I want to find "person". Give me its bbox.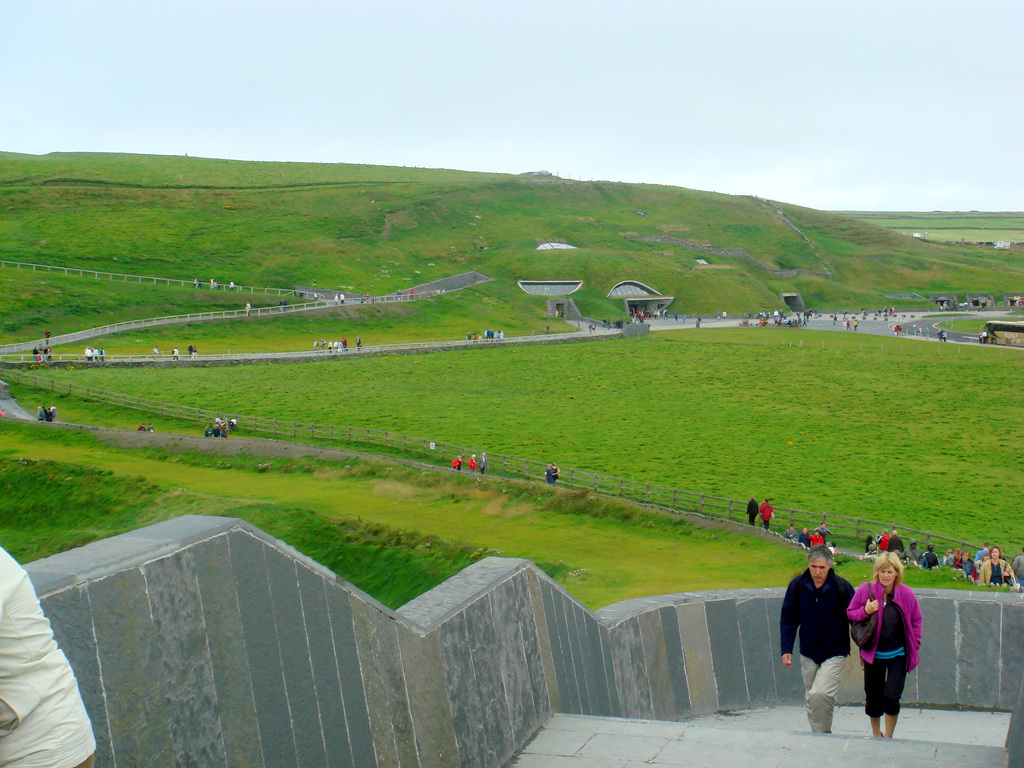
bbox=[682, 311, 687, 327].
